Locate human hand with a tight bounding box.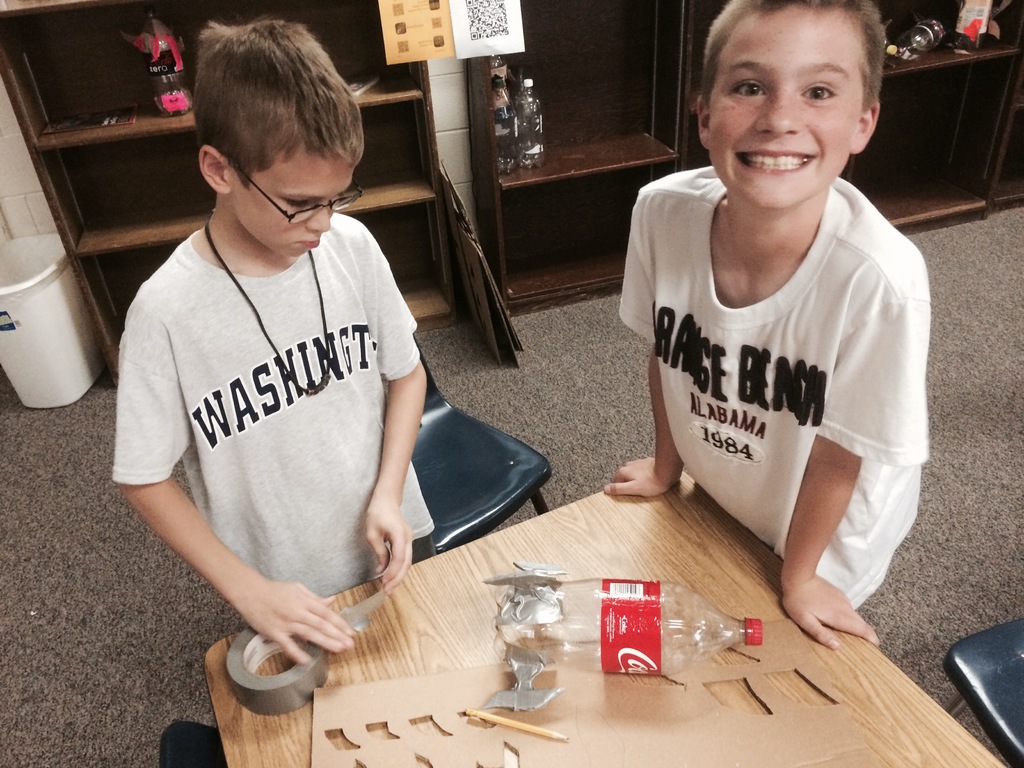
<bbox>362, 491, 413, 598</bbox>.
